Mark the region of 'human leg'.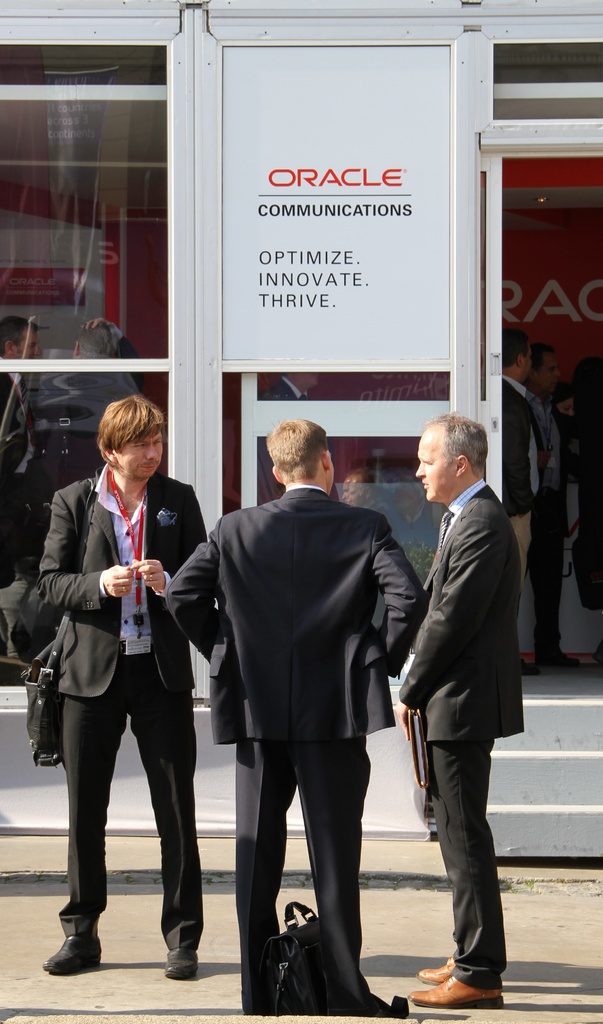
Region: 234:739:295:1012.
